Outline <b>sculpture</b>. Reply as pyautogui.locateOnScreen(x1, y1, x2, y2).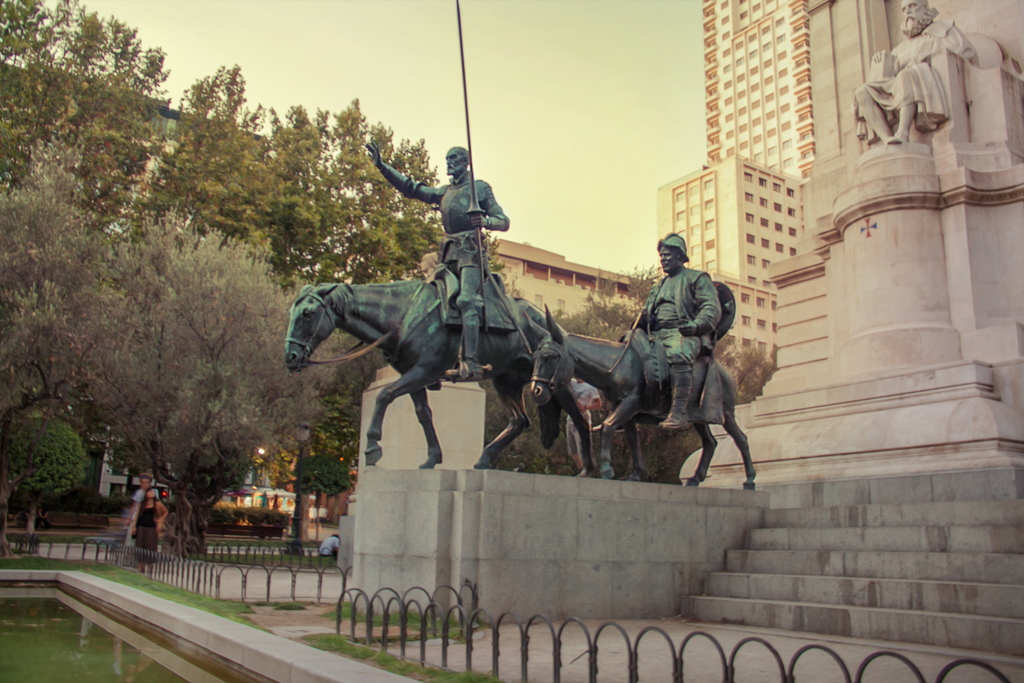
pyautogui.locateOnScreen(365, 0, 508, 385).
